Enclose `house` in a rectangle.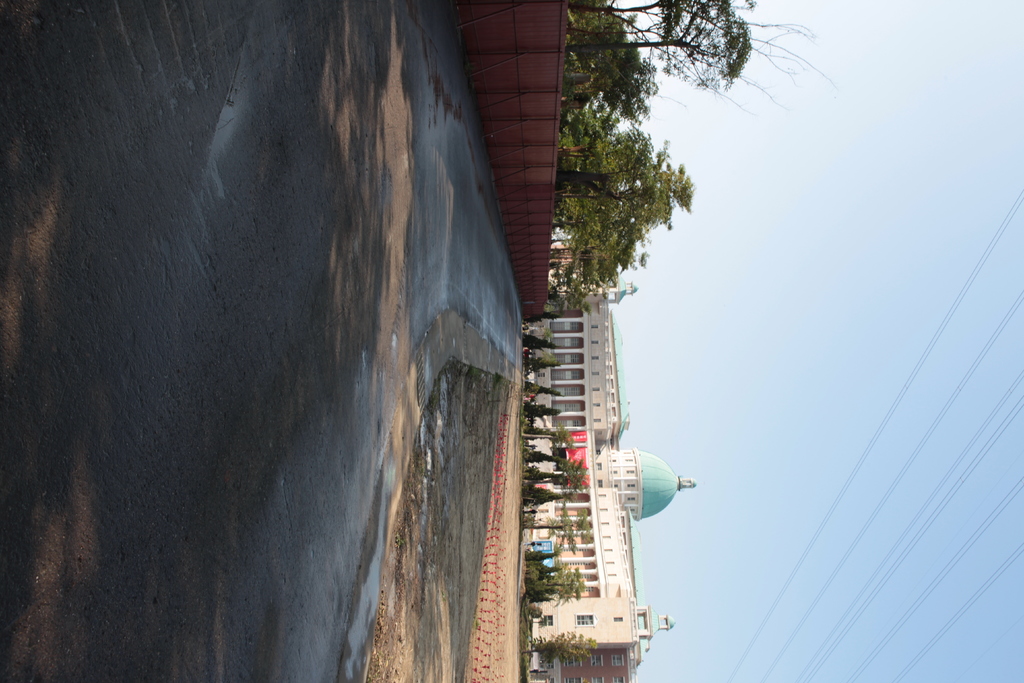
{"x1": 549, "y1": 643, "x2": 632, "y2": 682}.
